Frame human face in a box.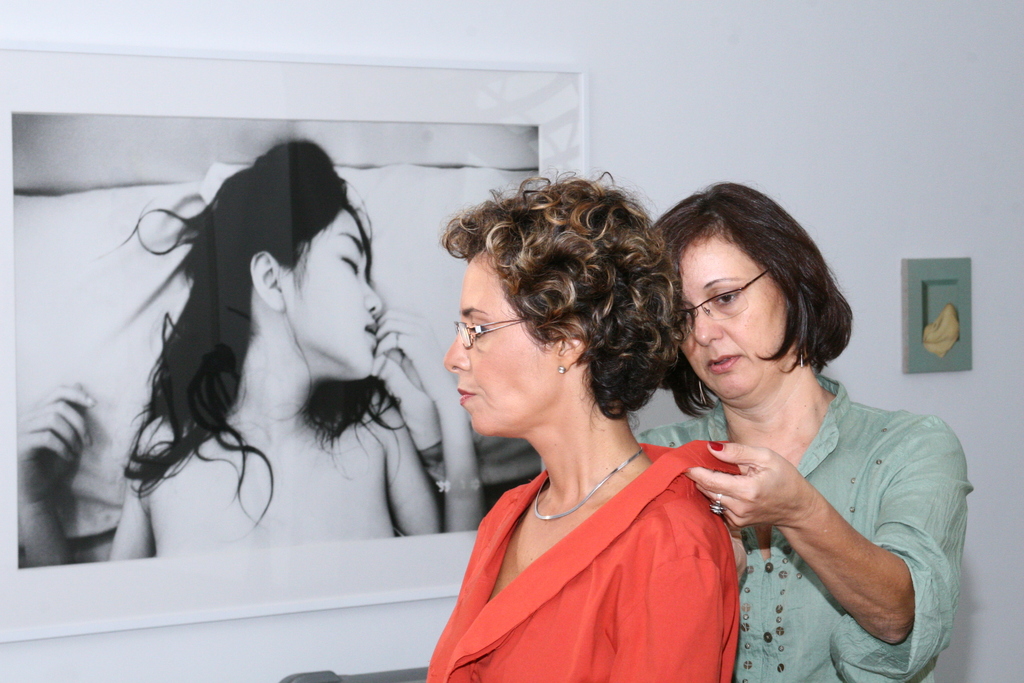
285/212/383/386.
